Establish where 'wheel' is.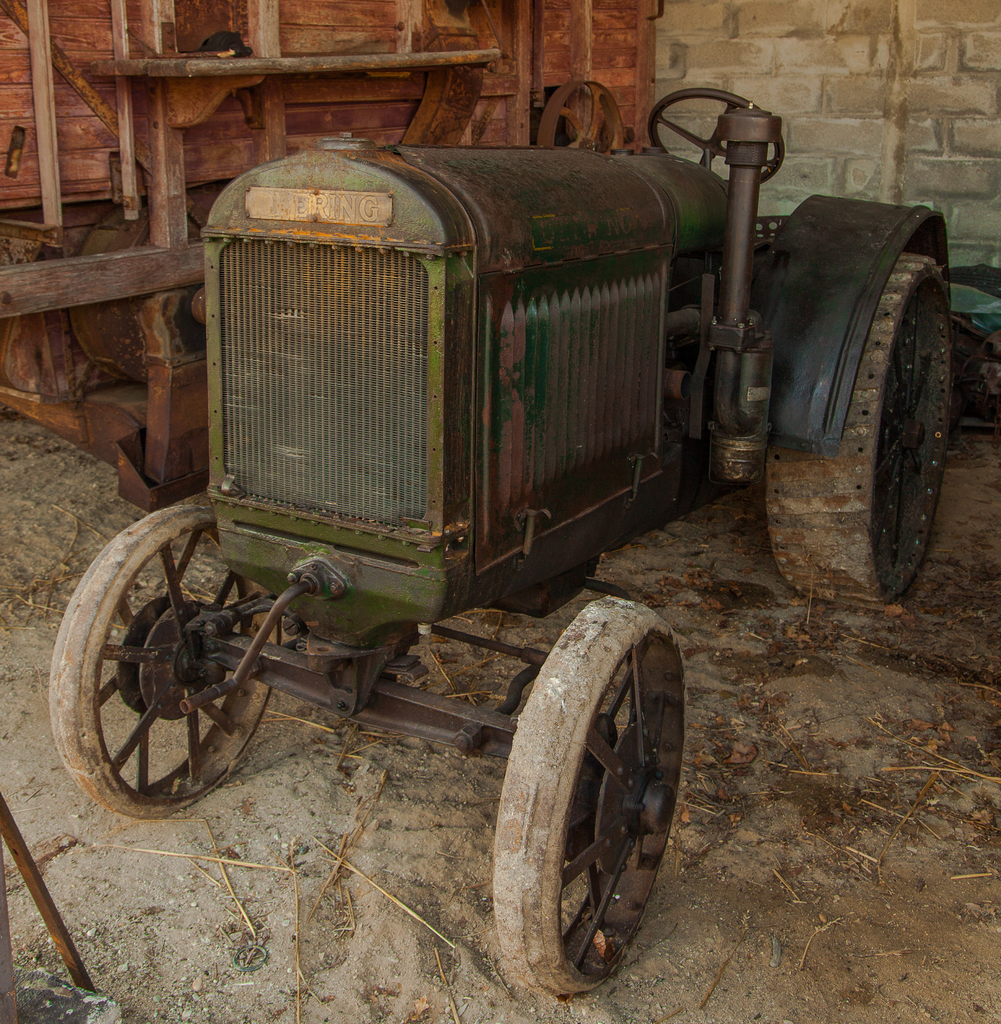
Established at l=45, t=506, r=280, b=822.
